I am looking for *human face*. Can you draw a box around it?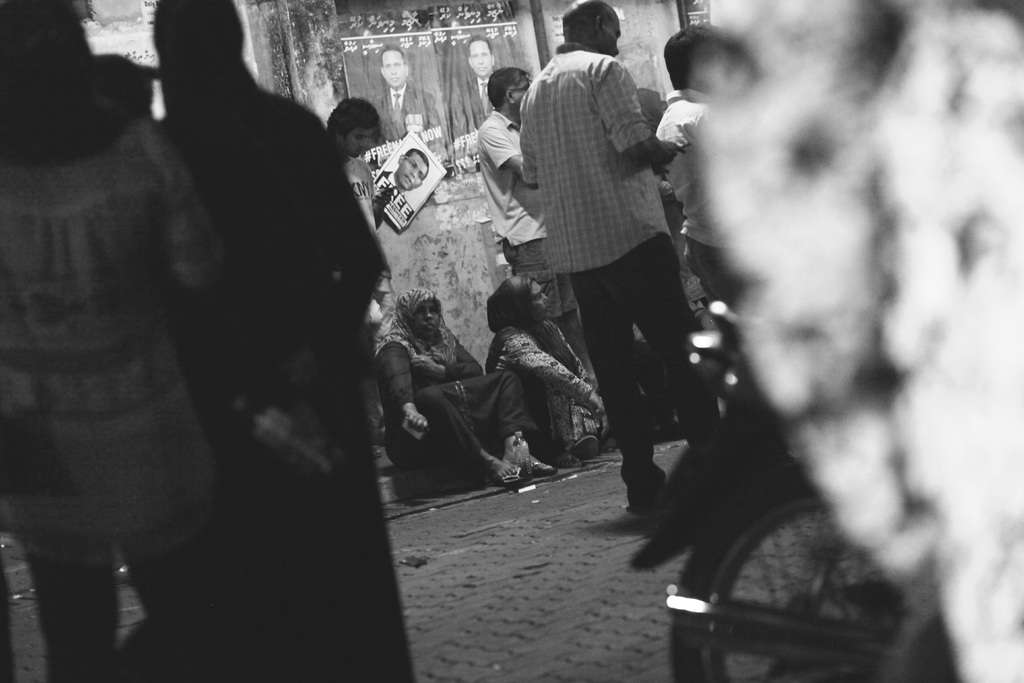
Sure, the bounding box is rect(342, 123, 376, 157).
